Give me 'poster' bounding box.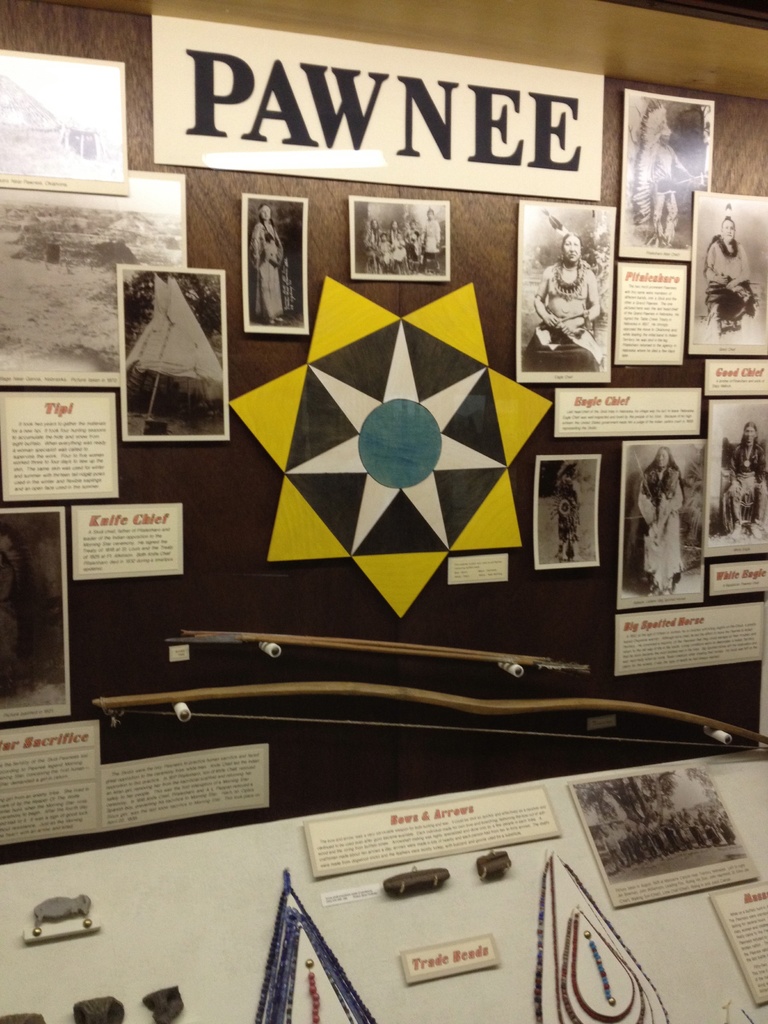
bbox=[0, 170, 188, 387].
